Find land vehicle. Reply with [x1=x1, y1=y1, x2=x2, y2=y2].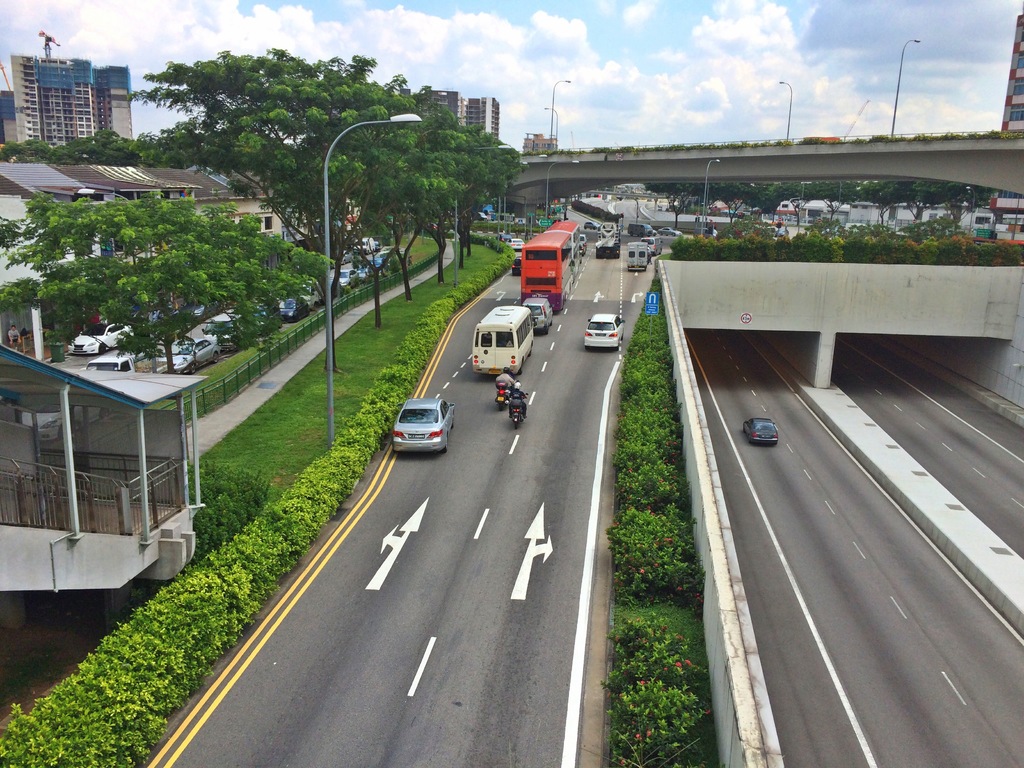
[x1=209, y1=307, x2=246, y2=348].
